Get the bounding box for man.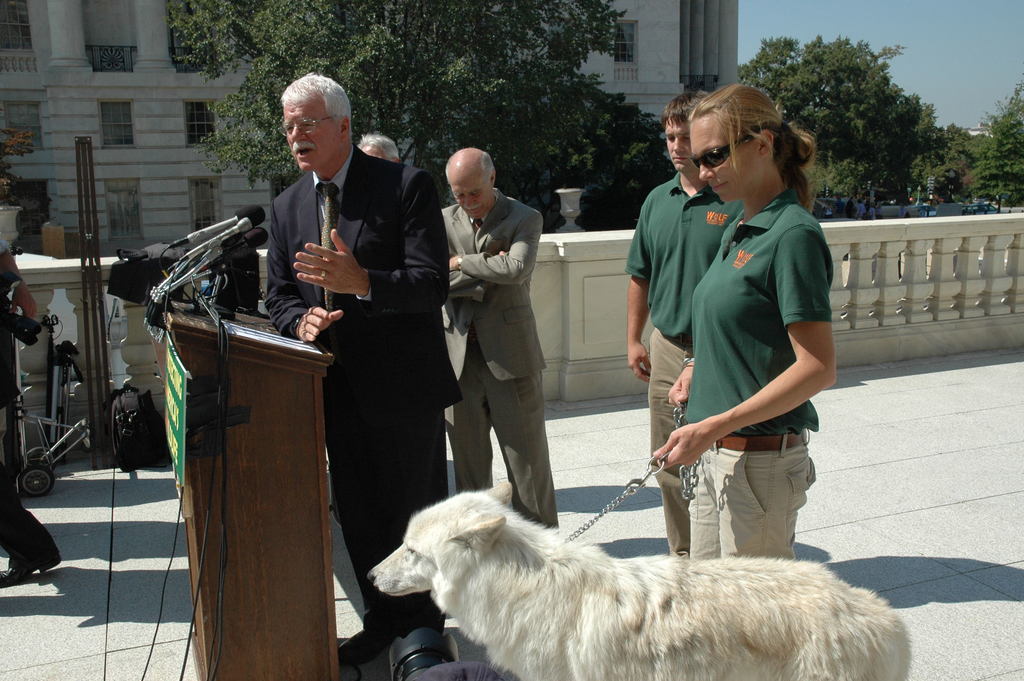
[434, 146, 564, 530].
